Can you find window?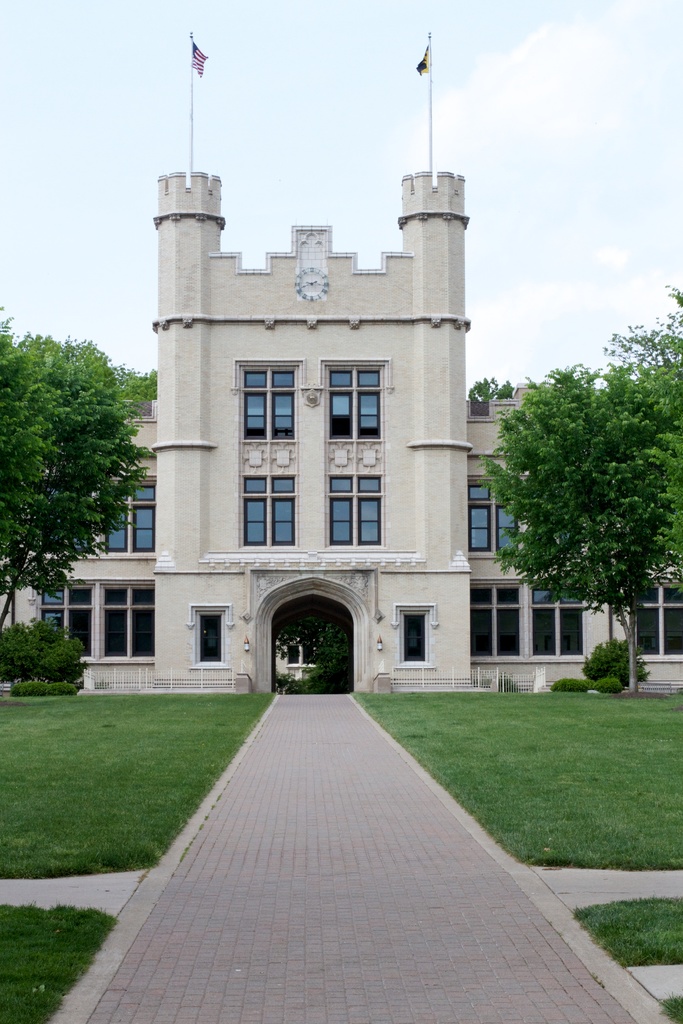
Yes, bounding box: <bbox>402, 609, 428, 662</bbox>.
